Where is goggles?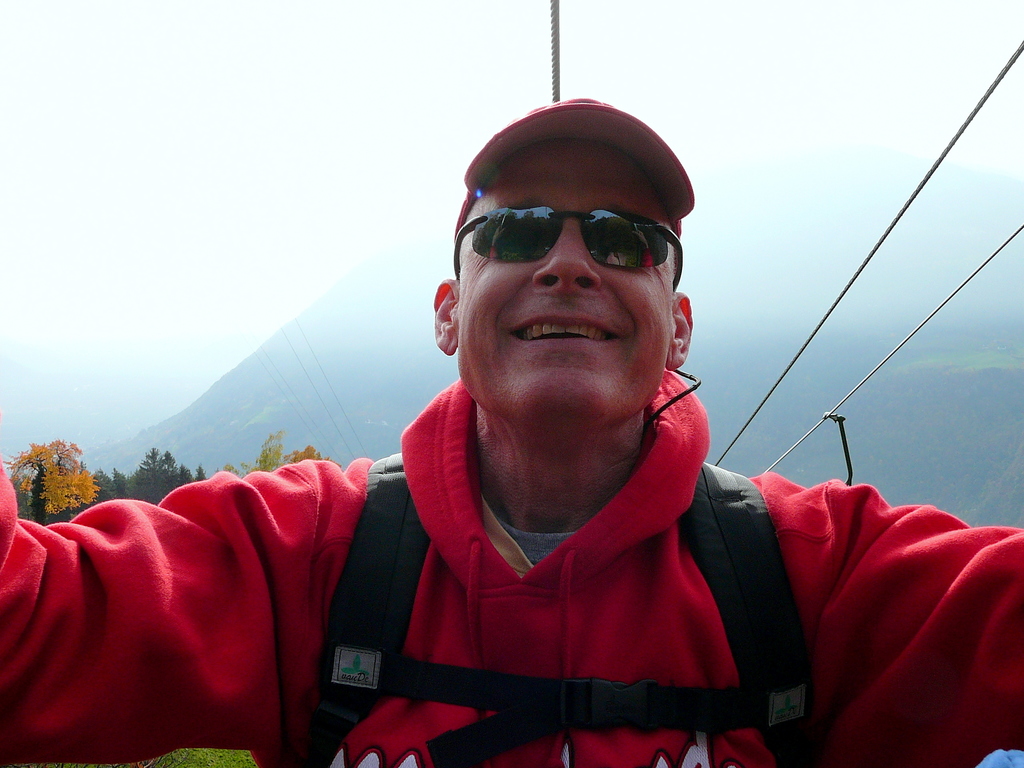
region(472, 156, 684, 278).
